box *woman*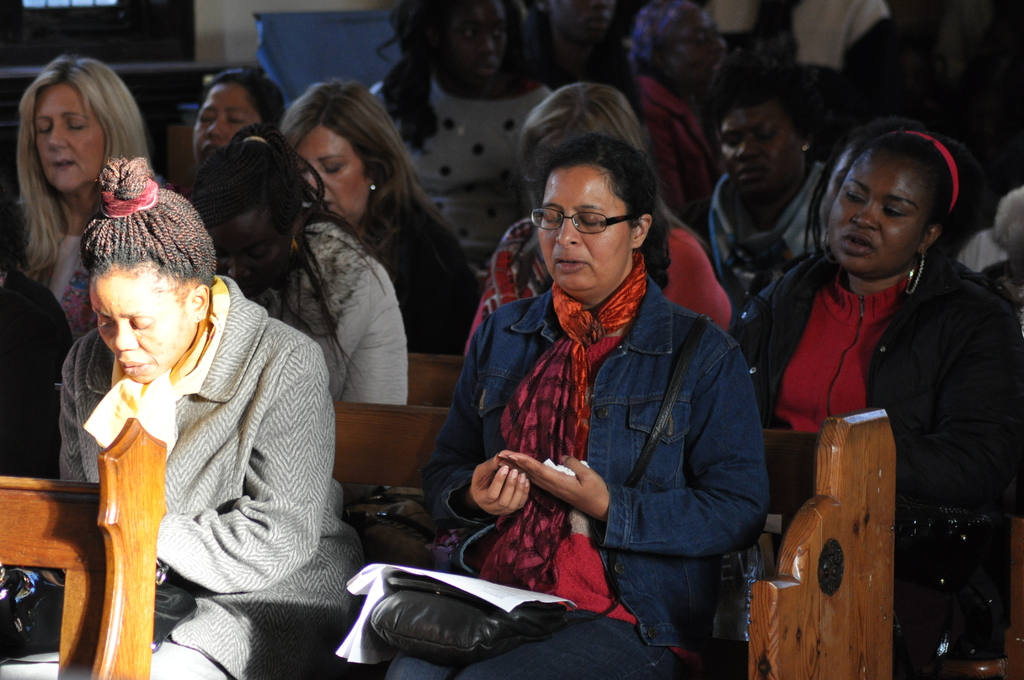
locate(742, 120, 1023, 679)
